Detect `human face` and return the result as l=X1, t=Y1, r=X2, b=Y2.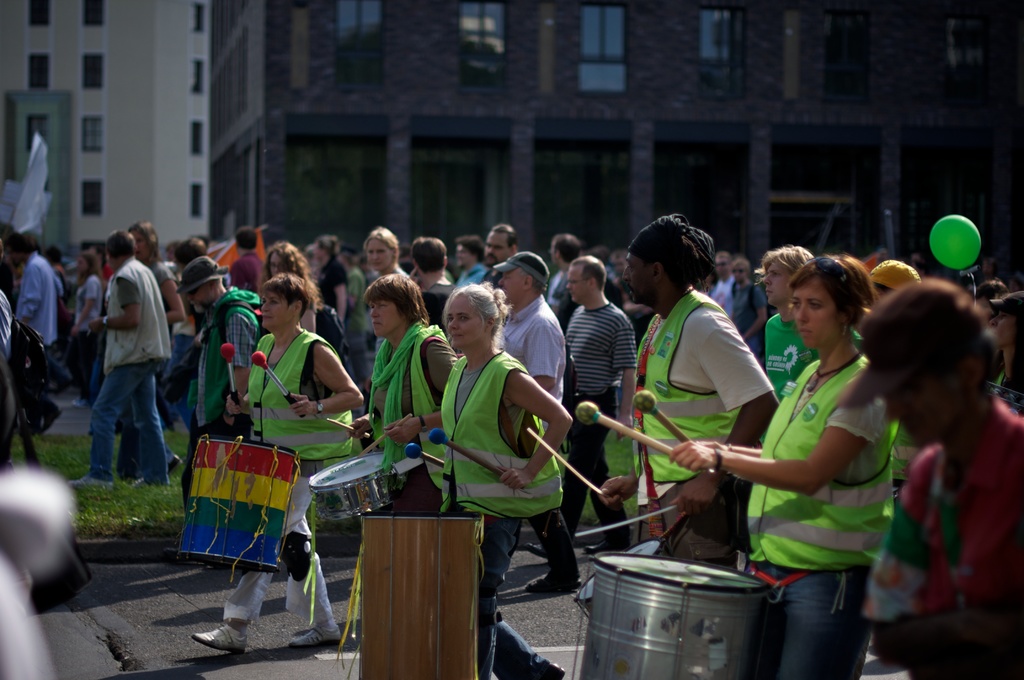
l=620, t=252, r=653, b=306.
